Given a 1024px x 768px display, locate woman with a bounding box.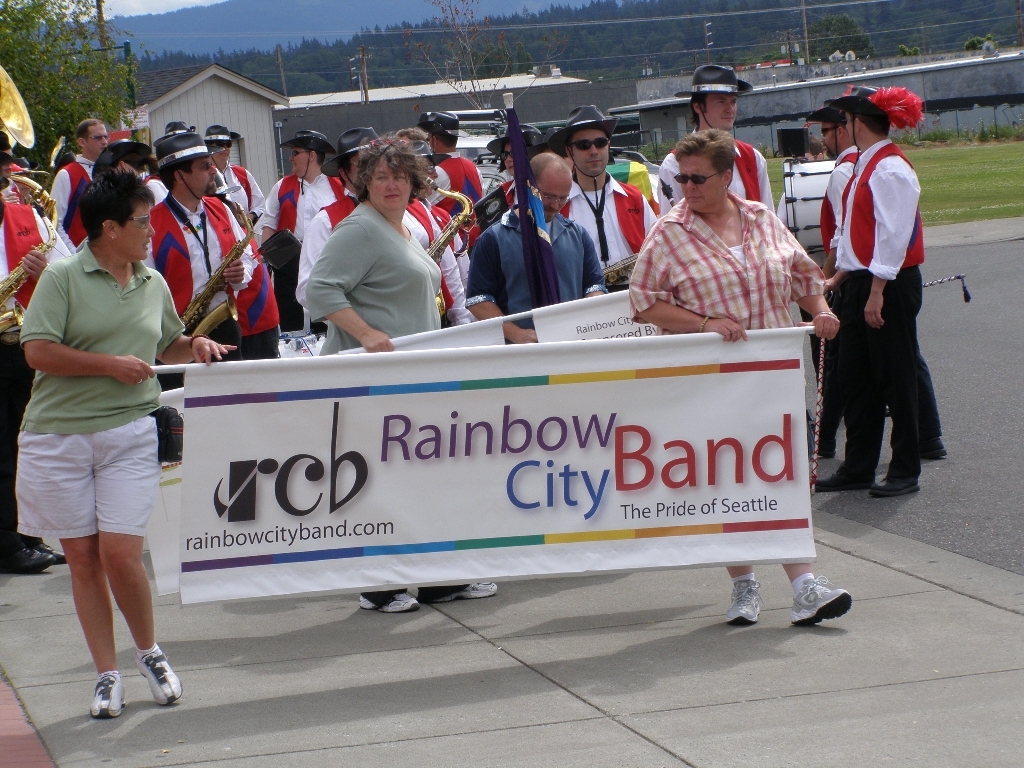
Located: 497/141/520/208.
